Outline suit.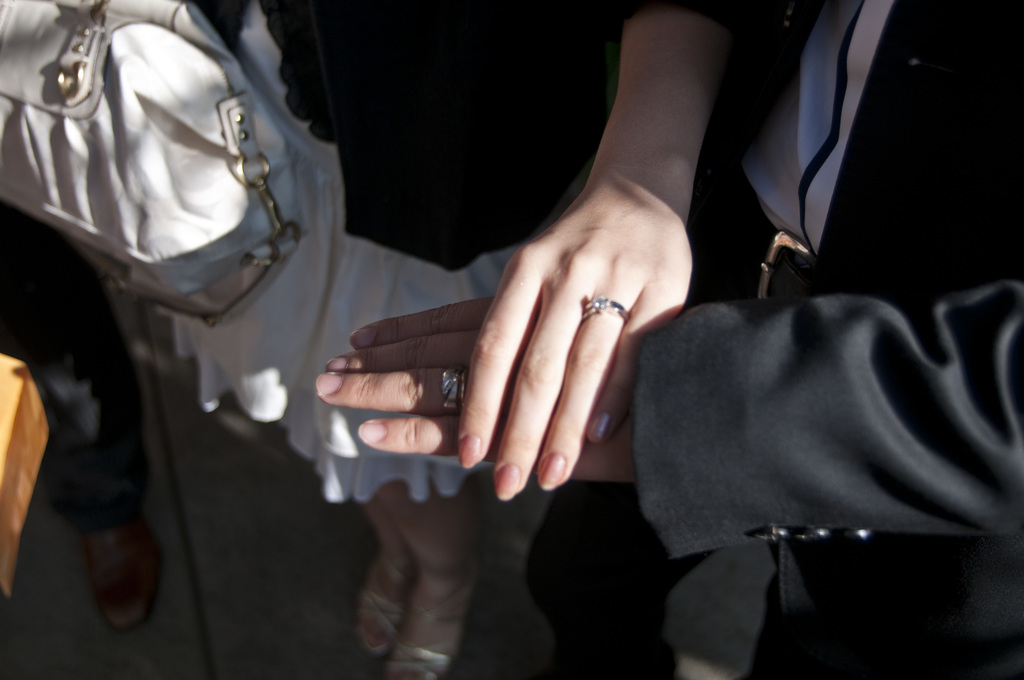
Outline: (519,0,1023,679).
